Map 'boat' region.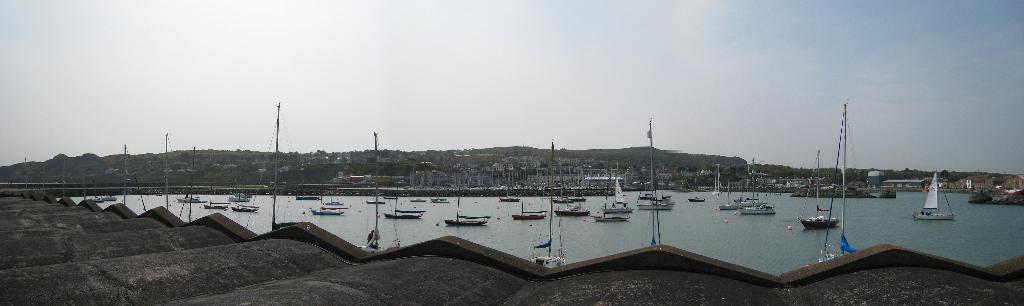
Mapped to 819/101/858/261.
